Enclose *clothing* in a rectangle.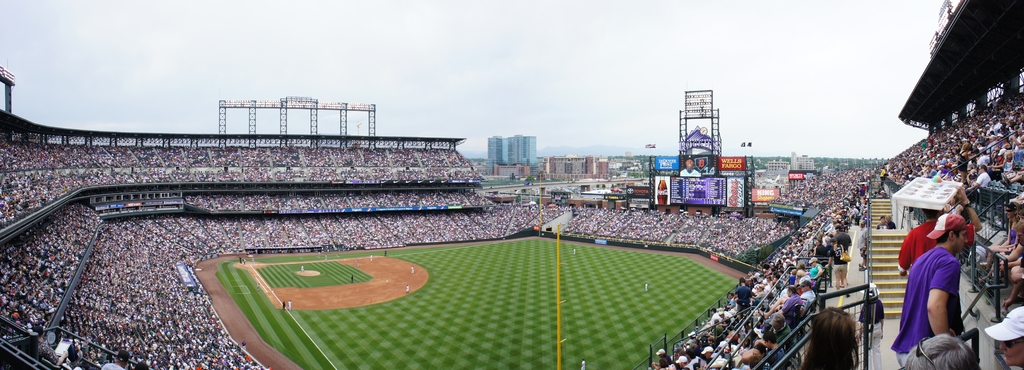
left=234, top=253, right=243, bottom=266.
